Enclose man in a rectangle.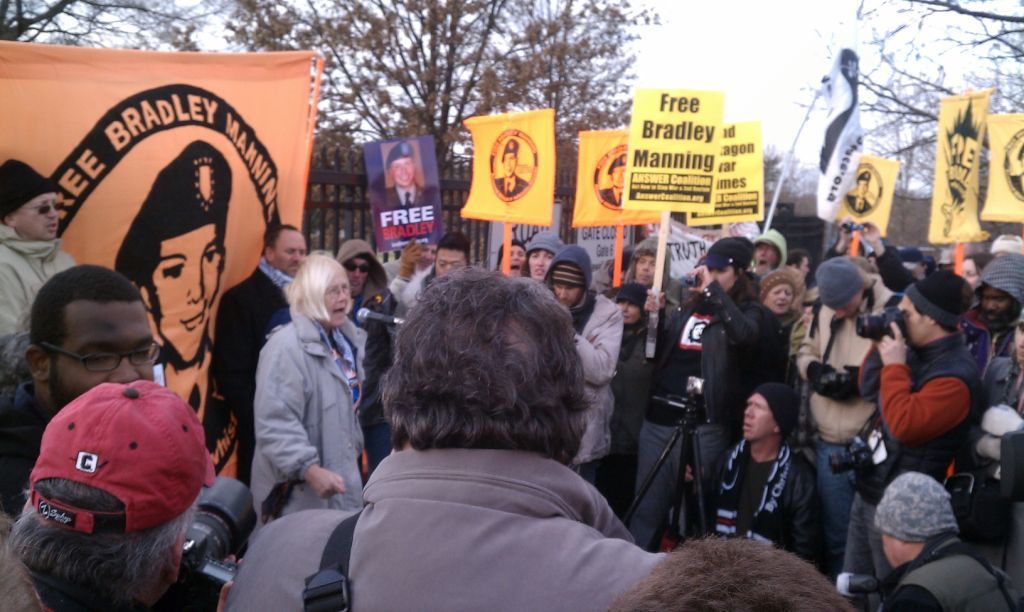
{"left": 0, "top": 263, "right": 156, "bottom": 519}.
